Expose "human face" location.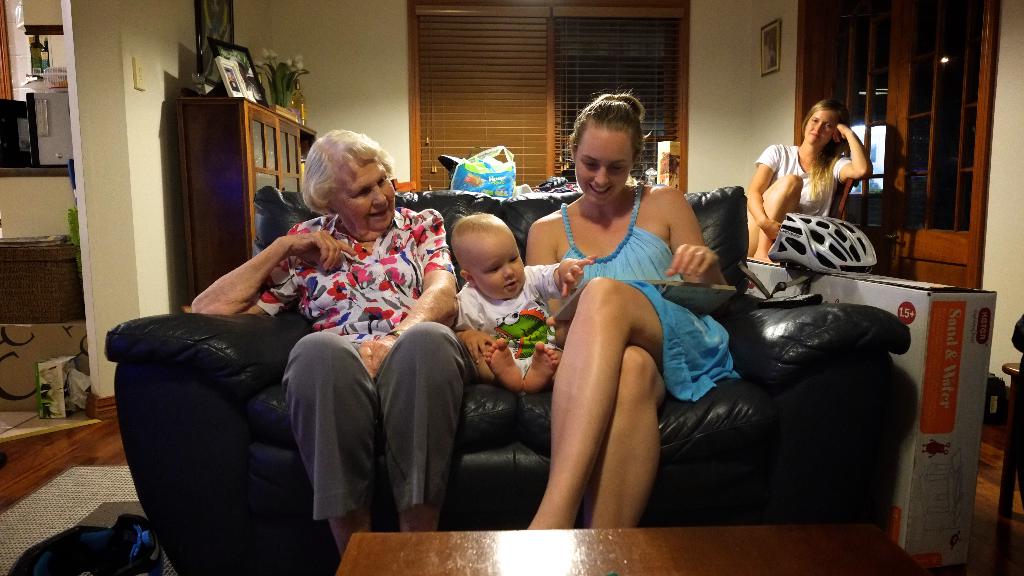
Exposed at l=474, t=238, r=530, b=301.
